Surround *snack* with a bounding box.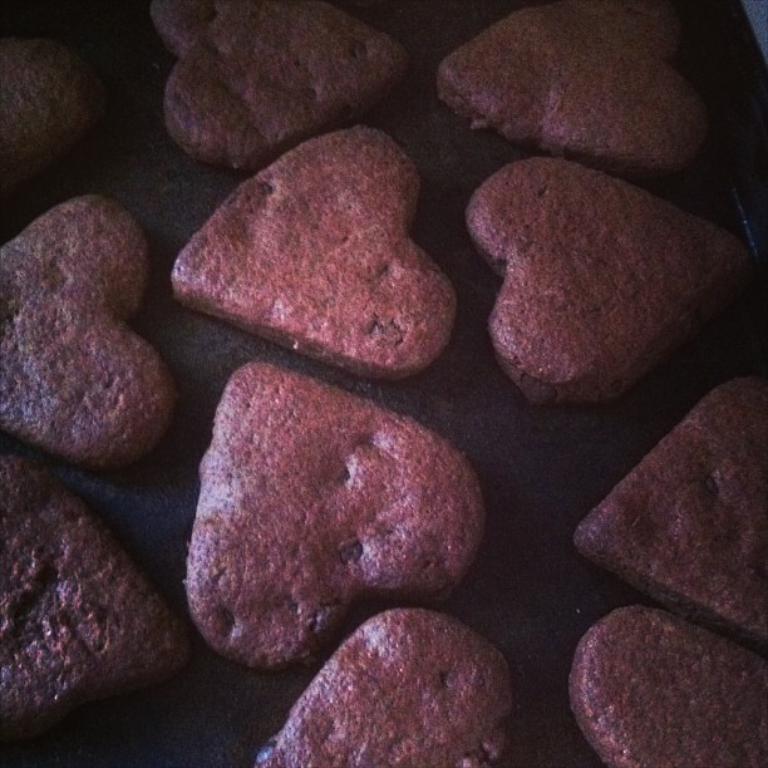
(x1=0, y1=39, x2=102, y2=184).
